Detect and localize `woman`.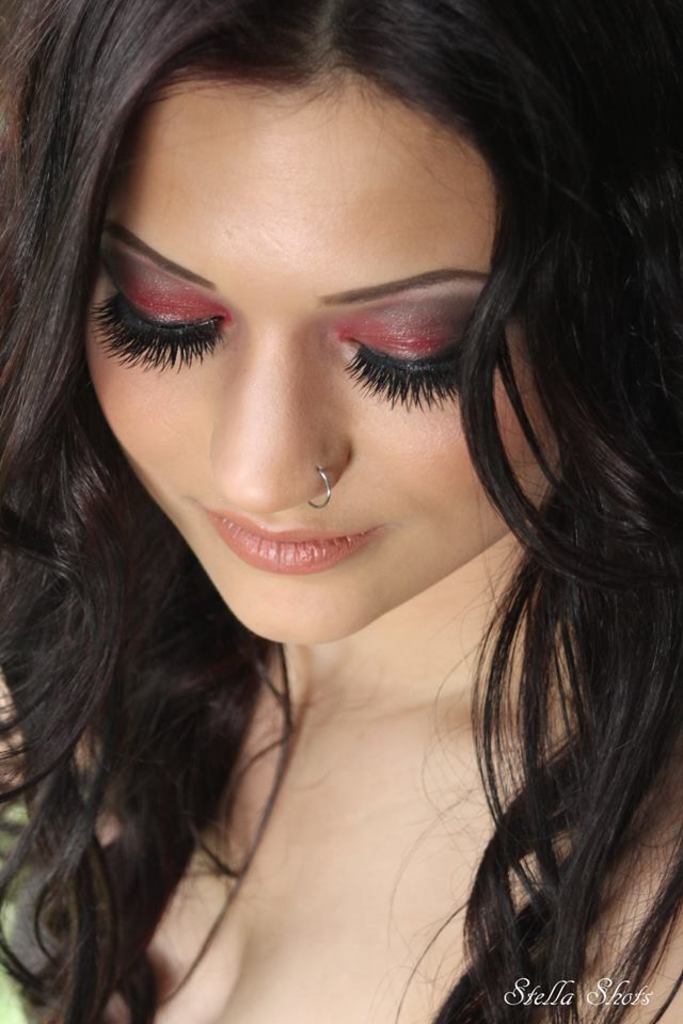
Localized at <bbox>0, 67, 663, 1013</bbox>.
